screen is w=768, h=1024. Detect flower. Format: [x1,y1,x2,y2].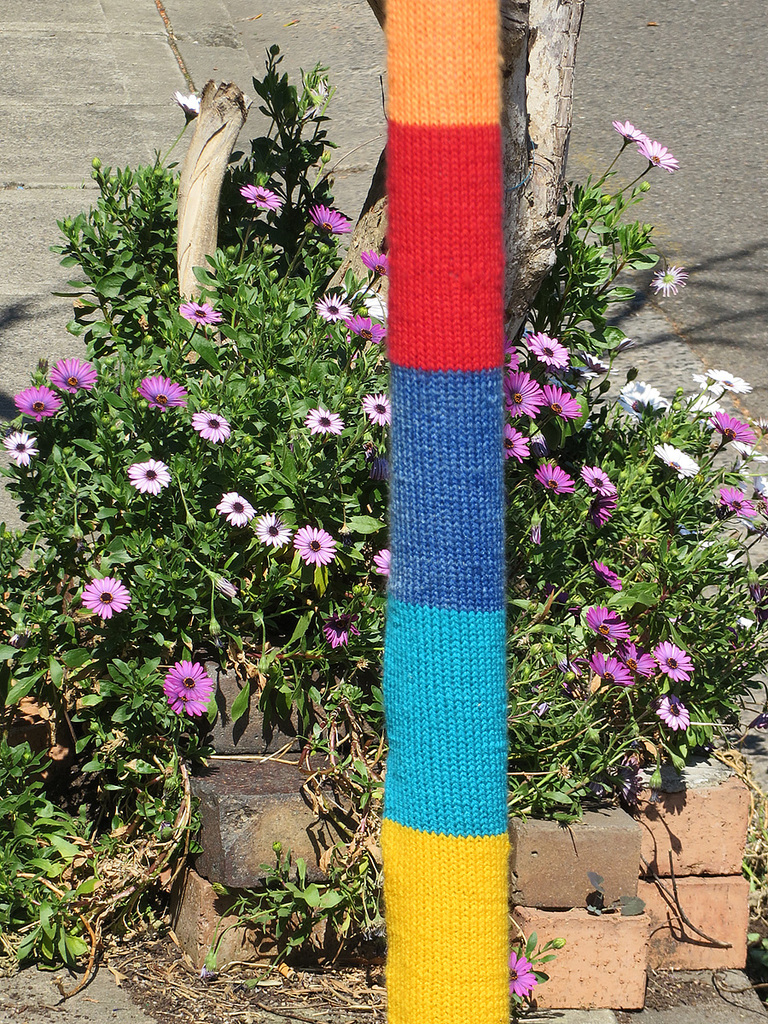
[254,504,292,549].
